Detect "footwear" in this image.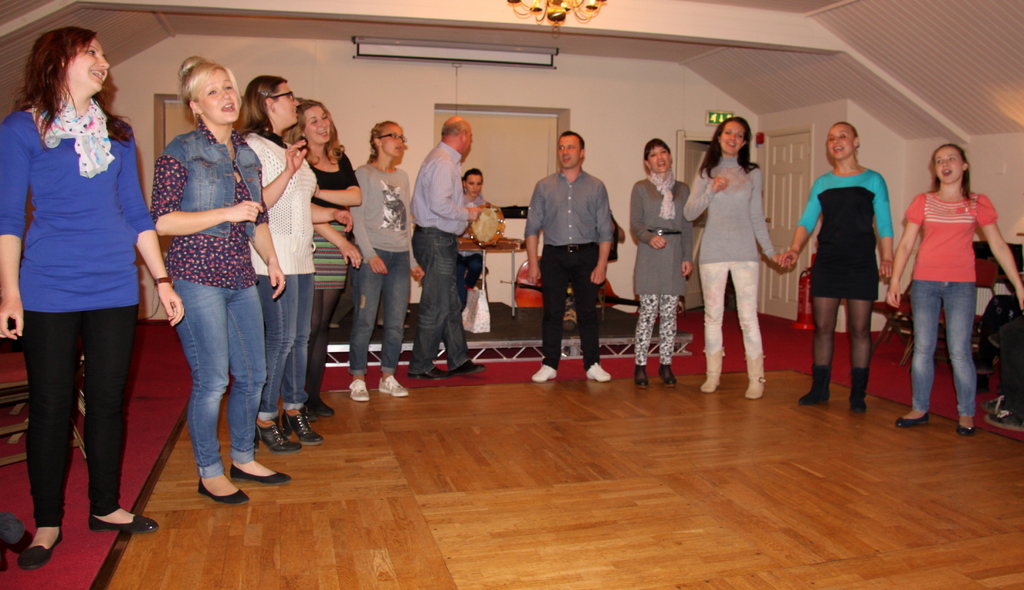
Detection: {"x1": 529, "y1": 364, "x2": 554, "y2": 383}.
